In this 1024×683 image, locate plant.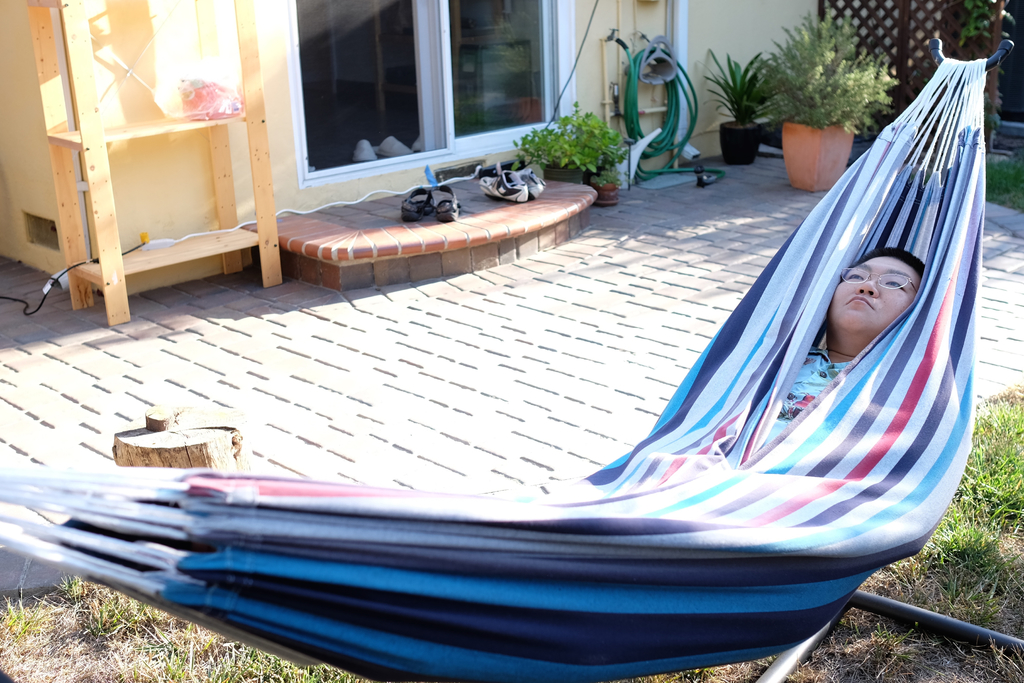
Bounding box: left=775, top=607, right=1023, bottom=682.
